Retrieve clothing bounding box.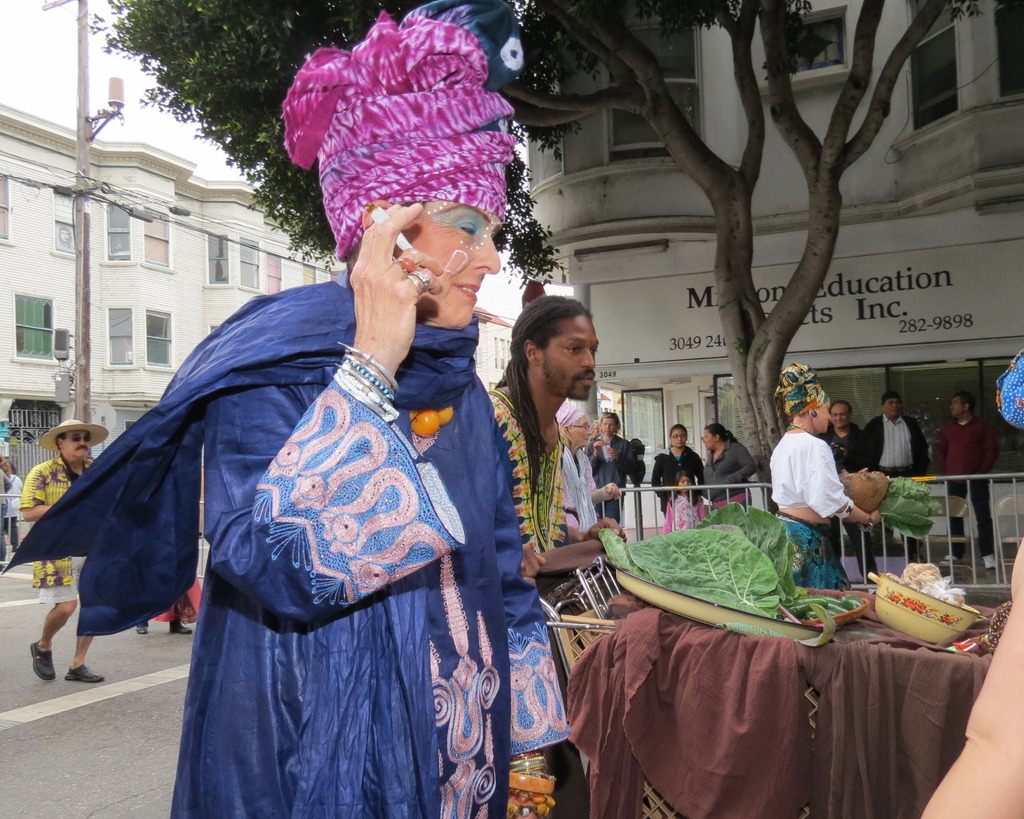
Bounding box: [569, 445, 593, 535].
